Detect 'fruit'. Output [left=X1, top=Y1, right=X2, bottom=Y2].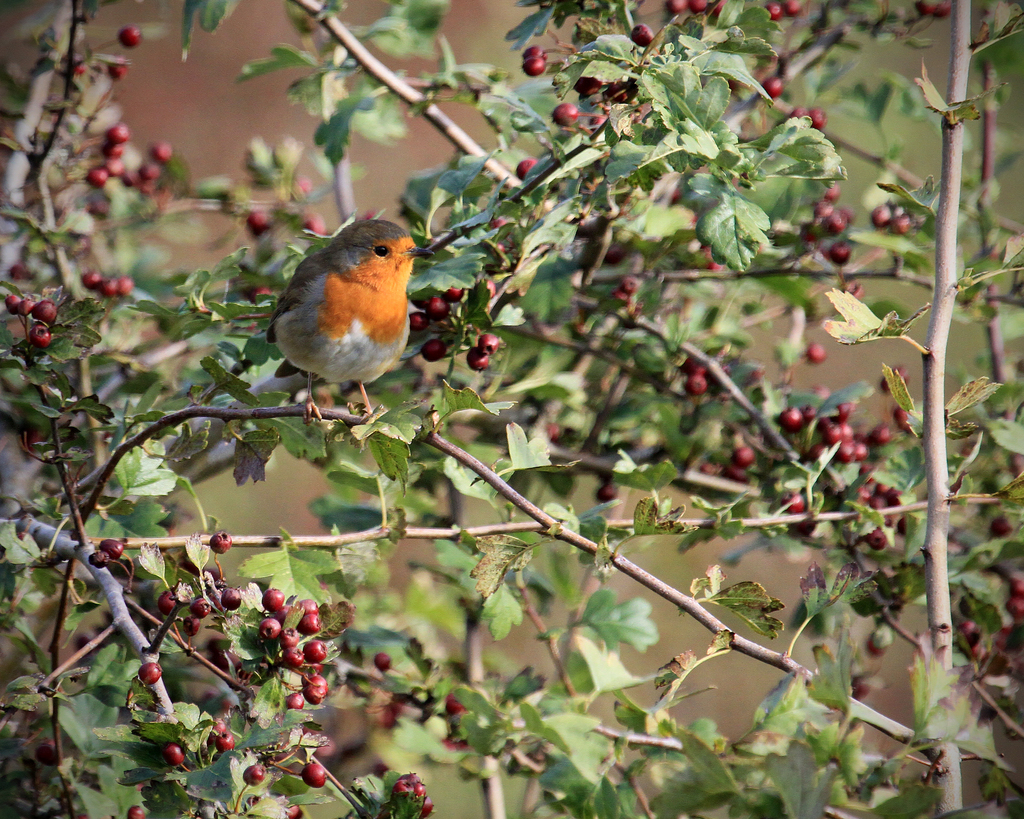
[left=124, top=805, right=148, bottom=818].
